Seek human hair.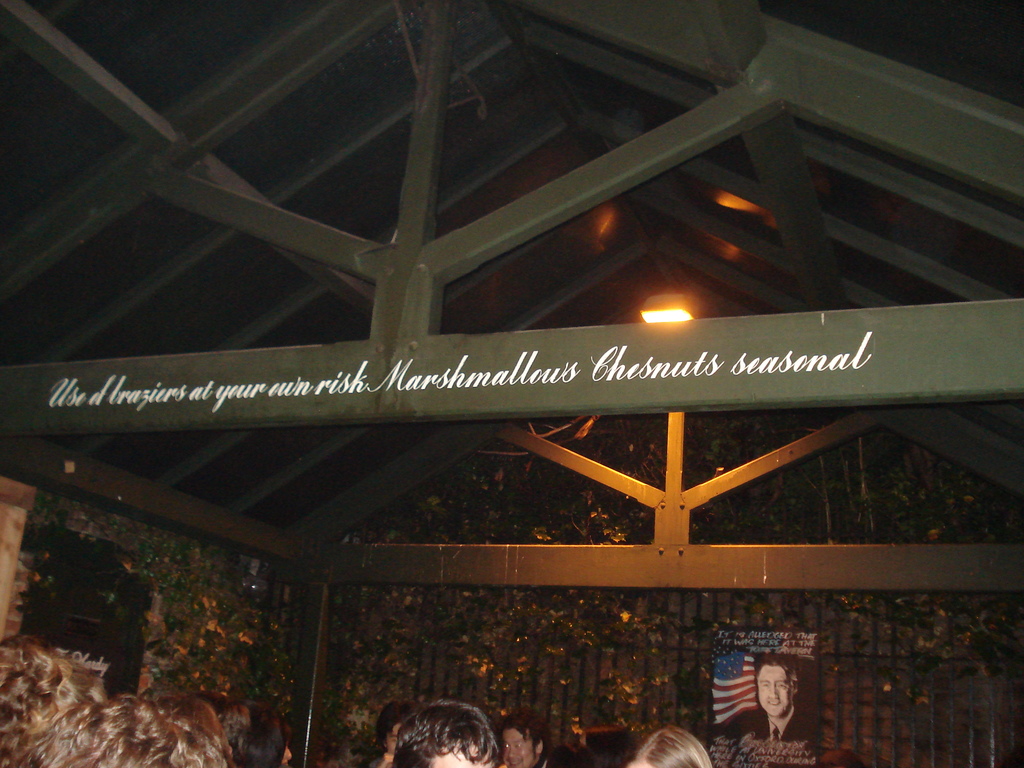
10 659 249 767.
